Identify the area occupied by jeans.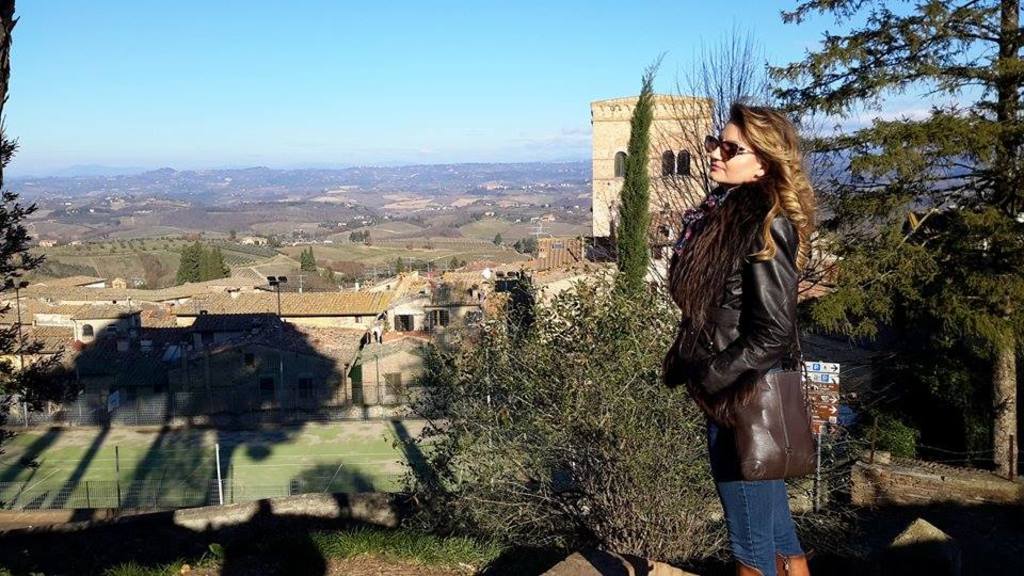
Area: locate(723, 466, 807, 567).
